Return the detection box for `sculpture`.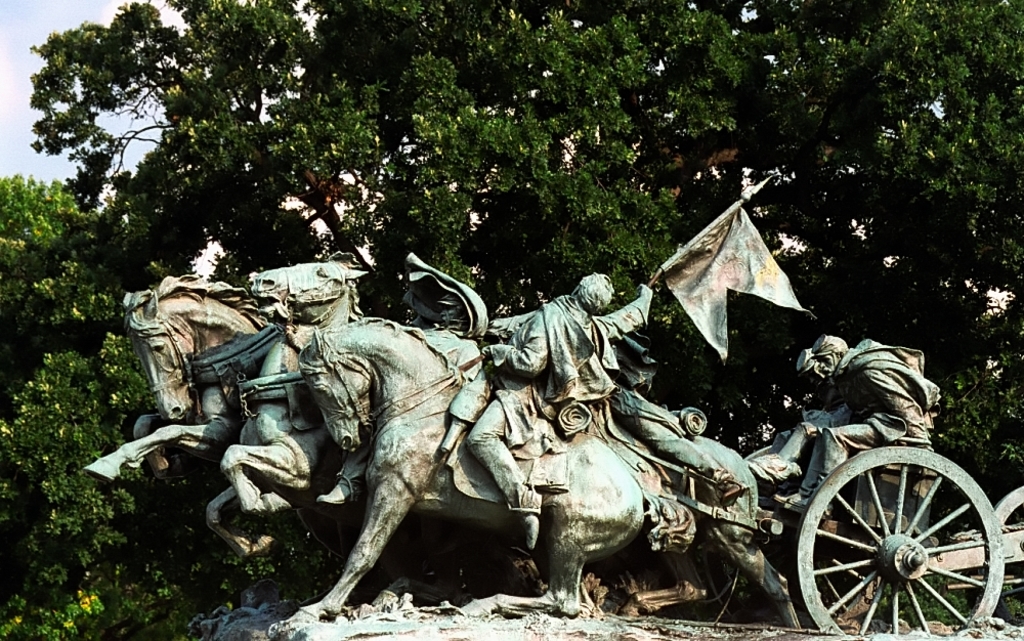
l=83, t=240, r=1023, b=640.
